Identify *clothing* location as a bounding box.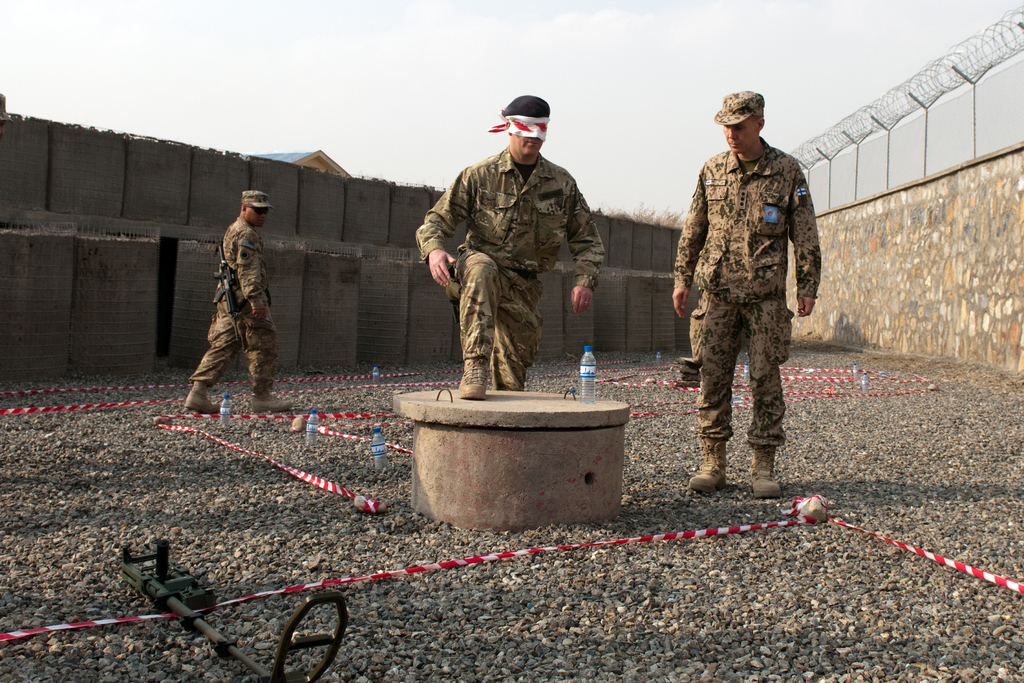
bbox=(671, 134, 821, 463).
